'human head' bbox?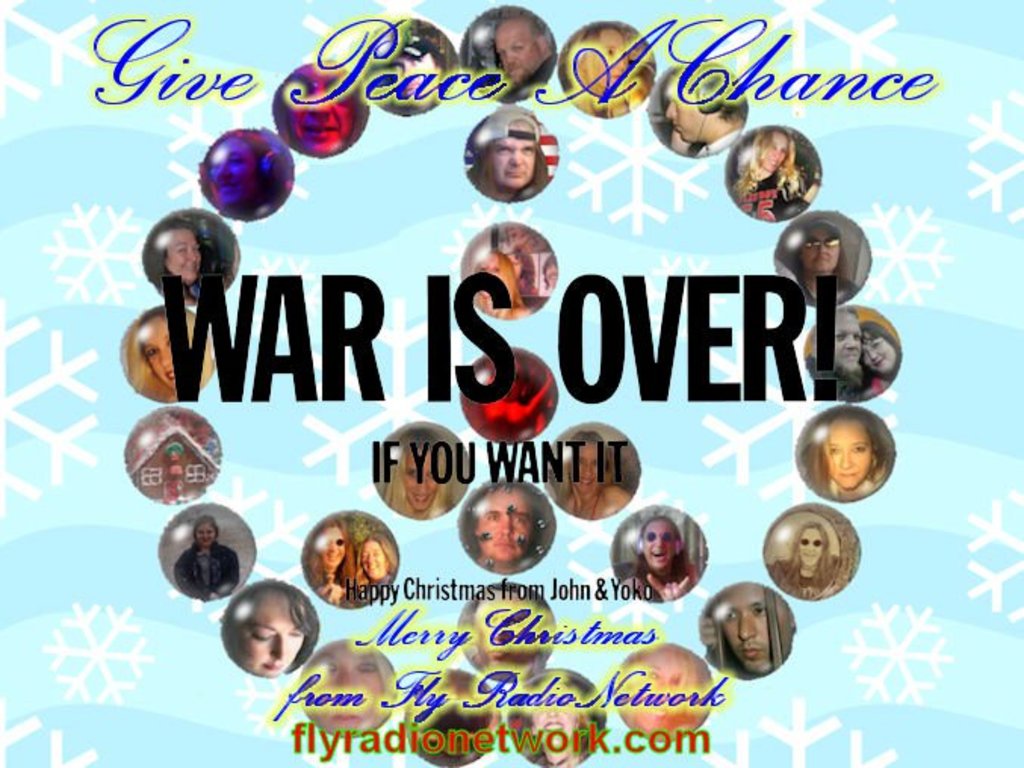
box(469, 479, 541, 561)
